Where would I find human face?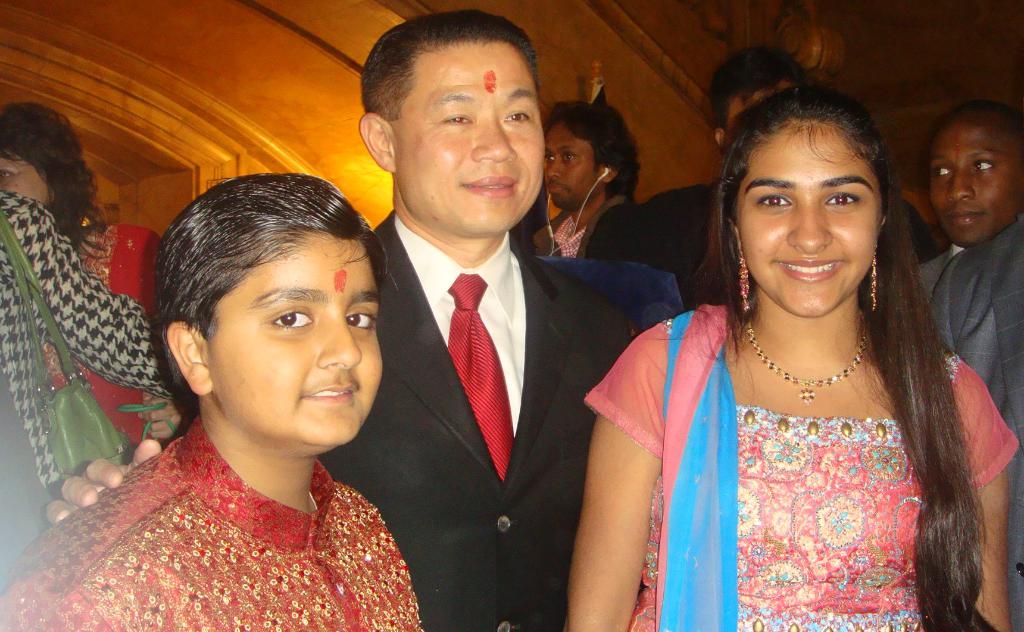
At <region>545, 121, 600, 210</region>.
